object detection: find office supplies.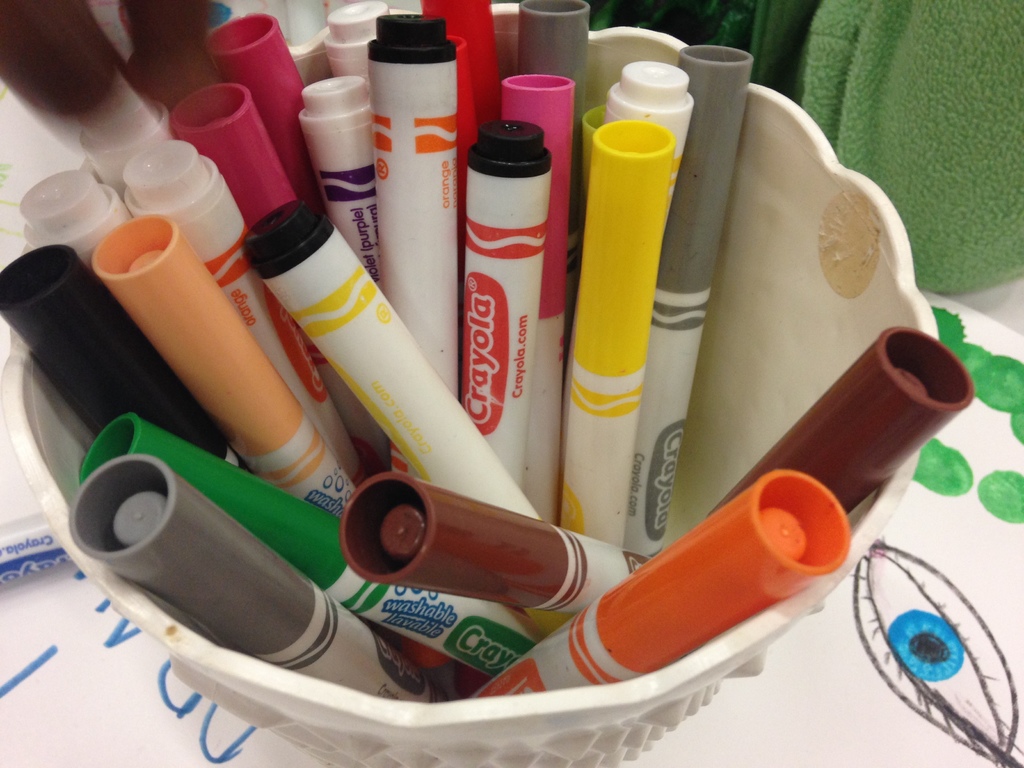
<bbox>83, 215, 361, 522</bbox>.
